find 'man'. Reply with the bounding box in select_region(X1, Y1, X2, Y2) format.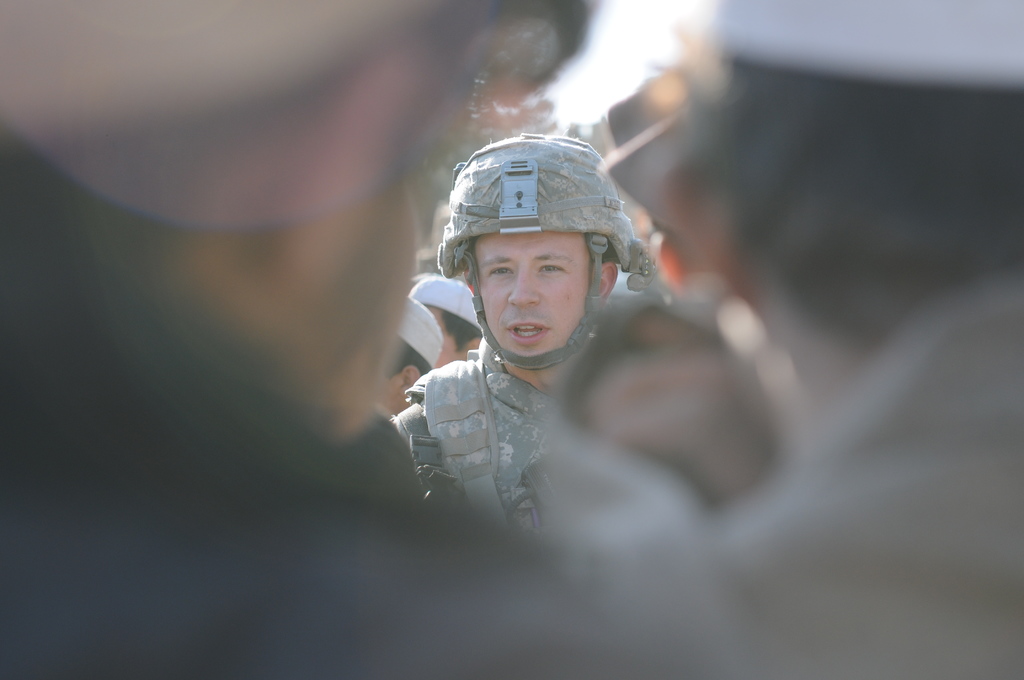
select_region(375, 296, 439, 414).
